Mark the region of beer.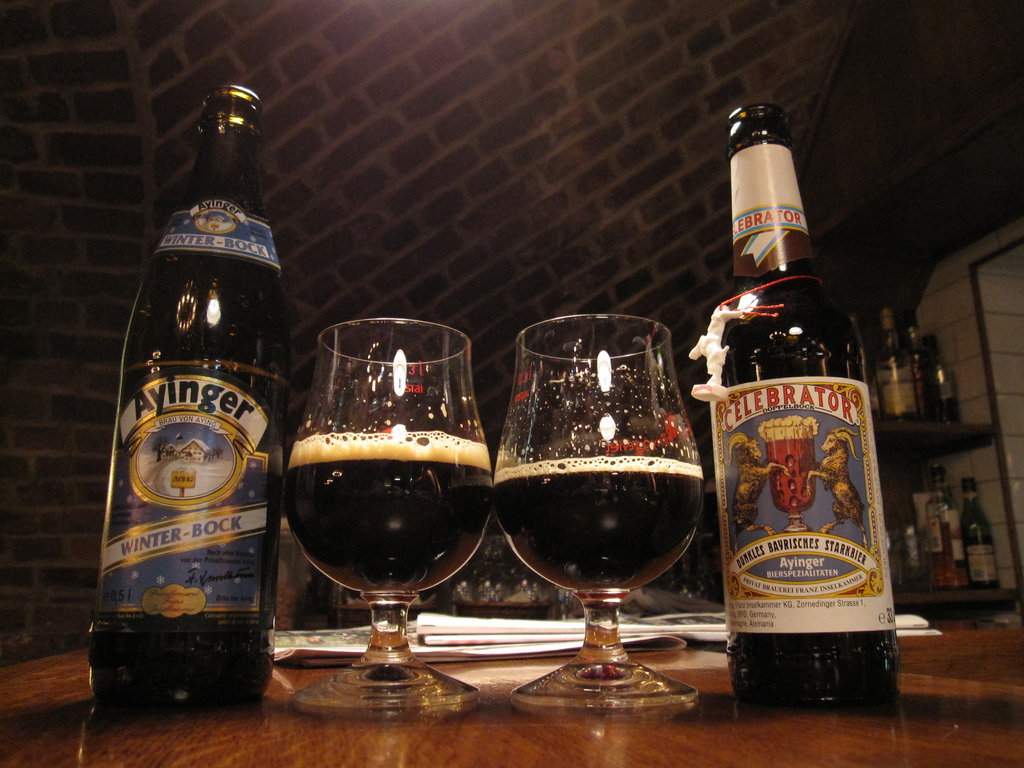
Region: 877:302:934:420.
